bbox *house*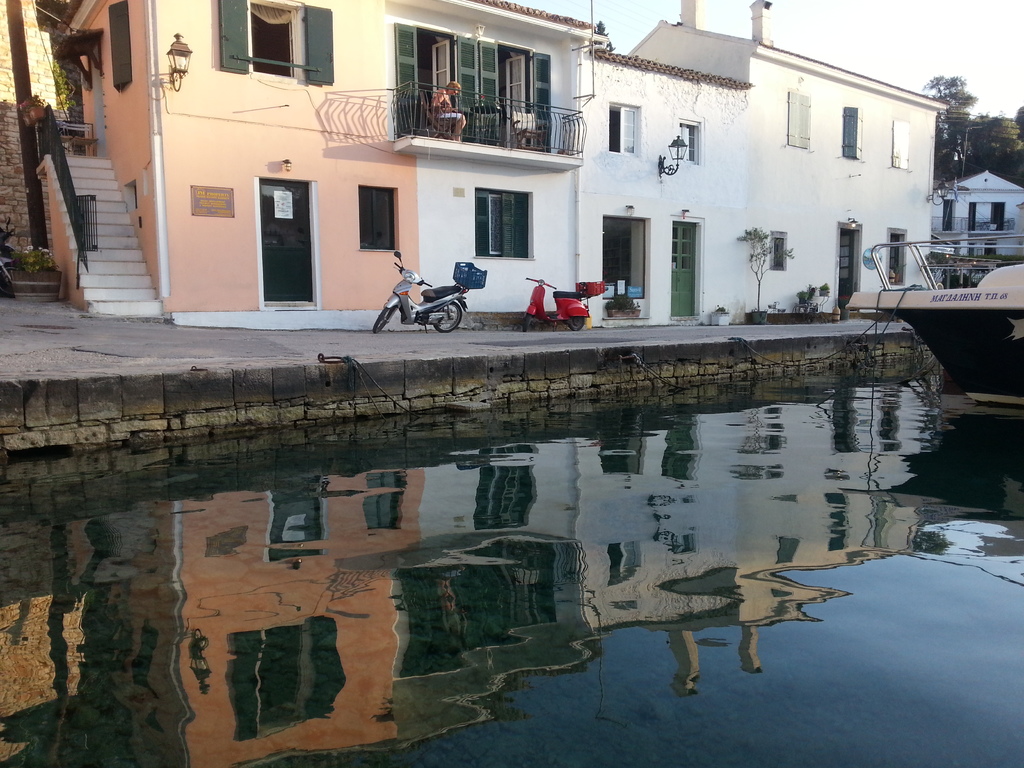
BBox(623, 0, 945, 323)
